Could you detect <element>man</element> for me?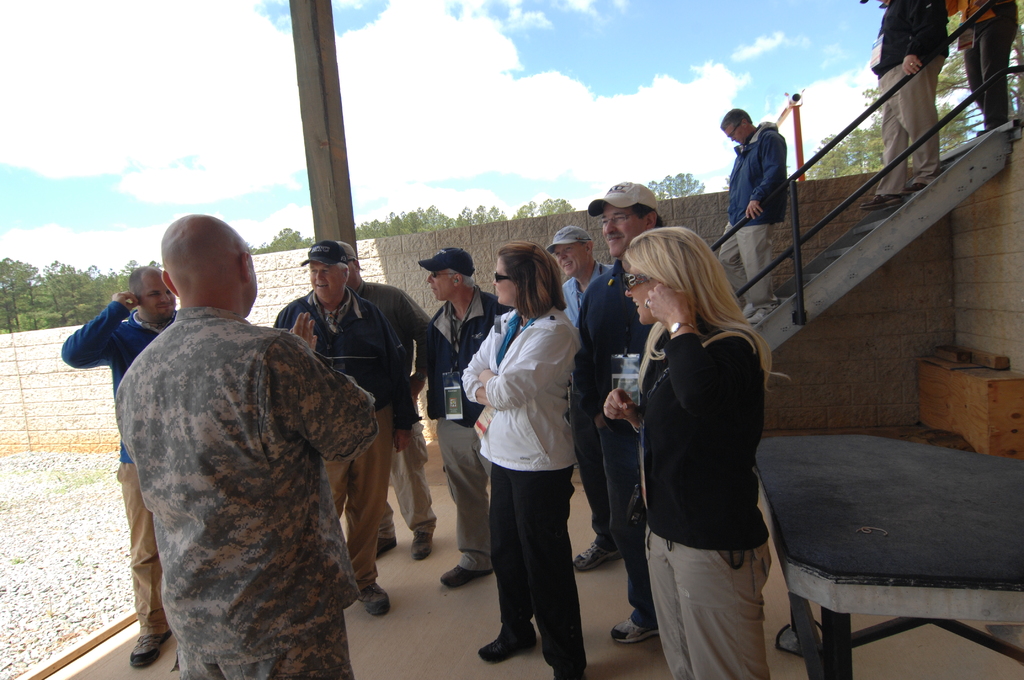
Detection result: 710,106,796,332.
